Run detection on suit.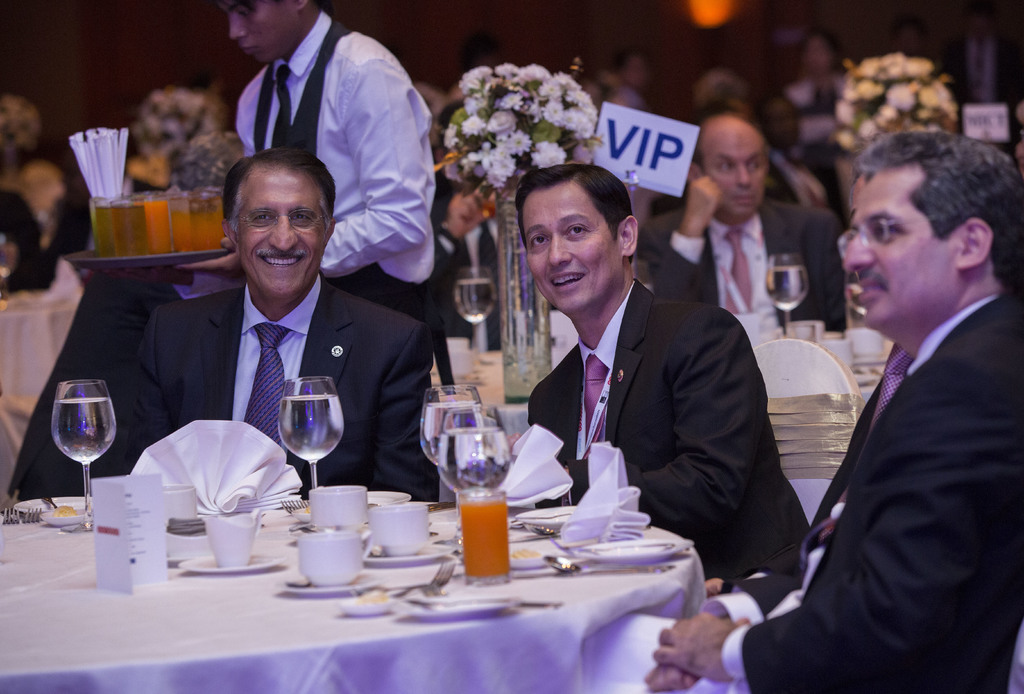
Result: 630:196:851:337.
